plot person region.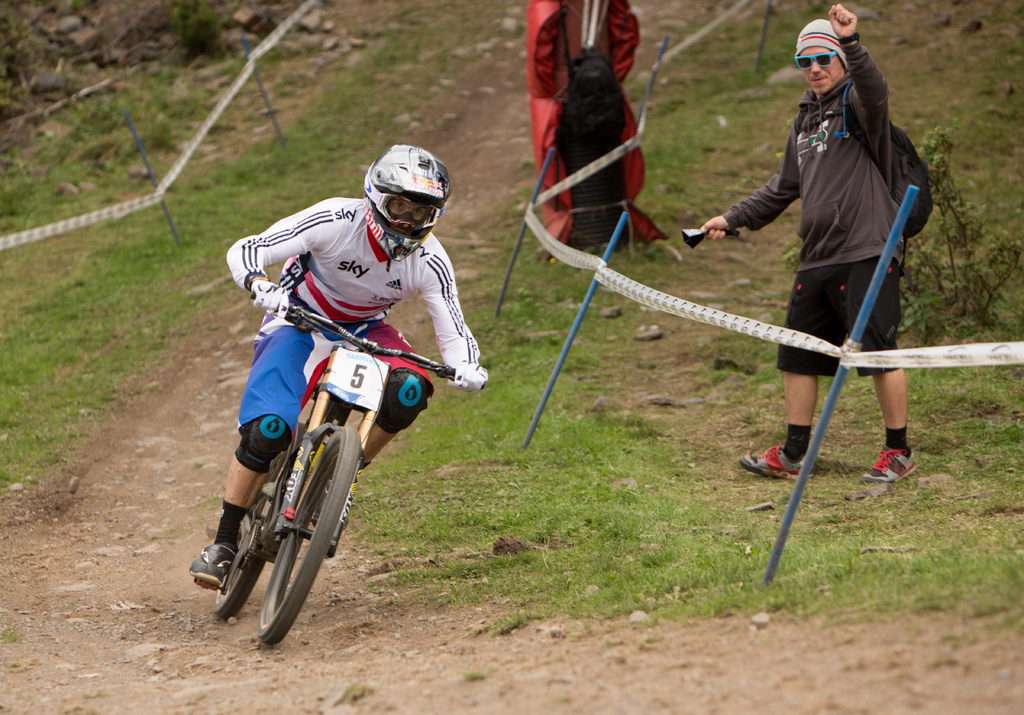
Plotted at rect(700, 0, 909, 483).
